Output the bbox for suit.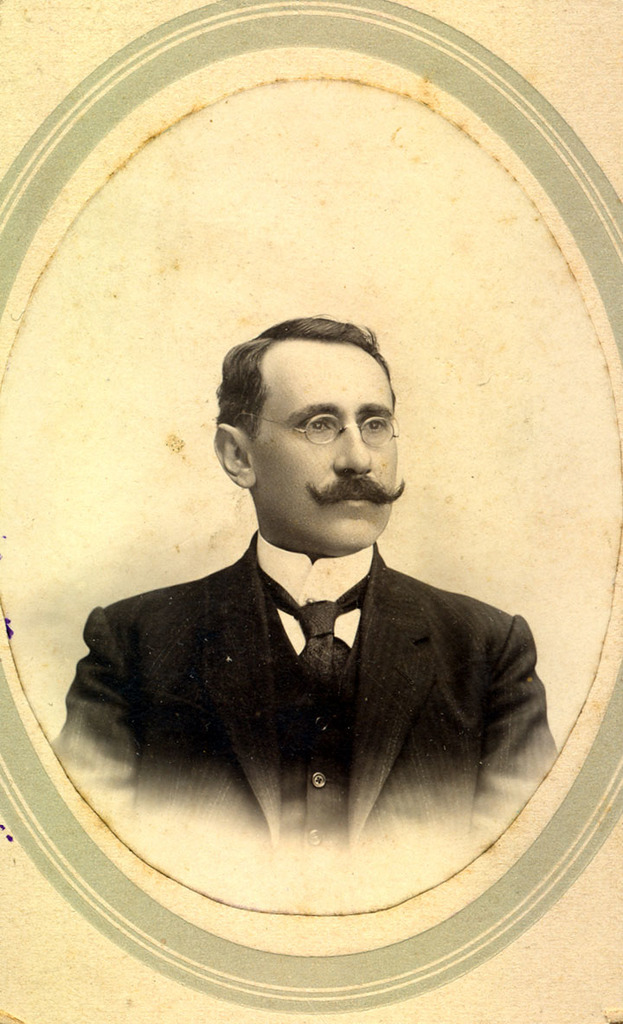
(x1=82, y1=496, x2=567, y2=860).
